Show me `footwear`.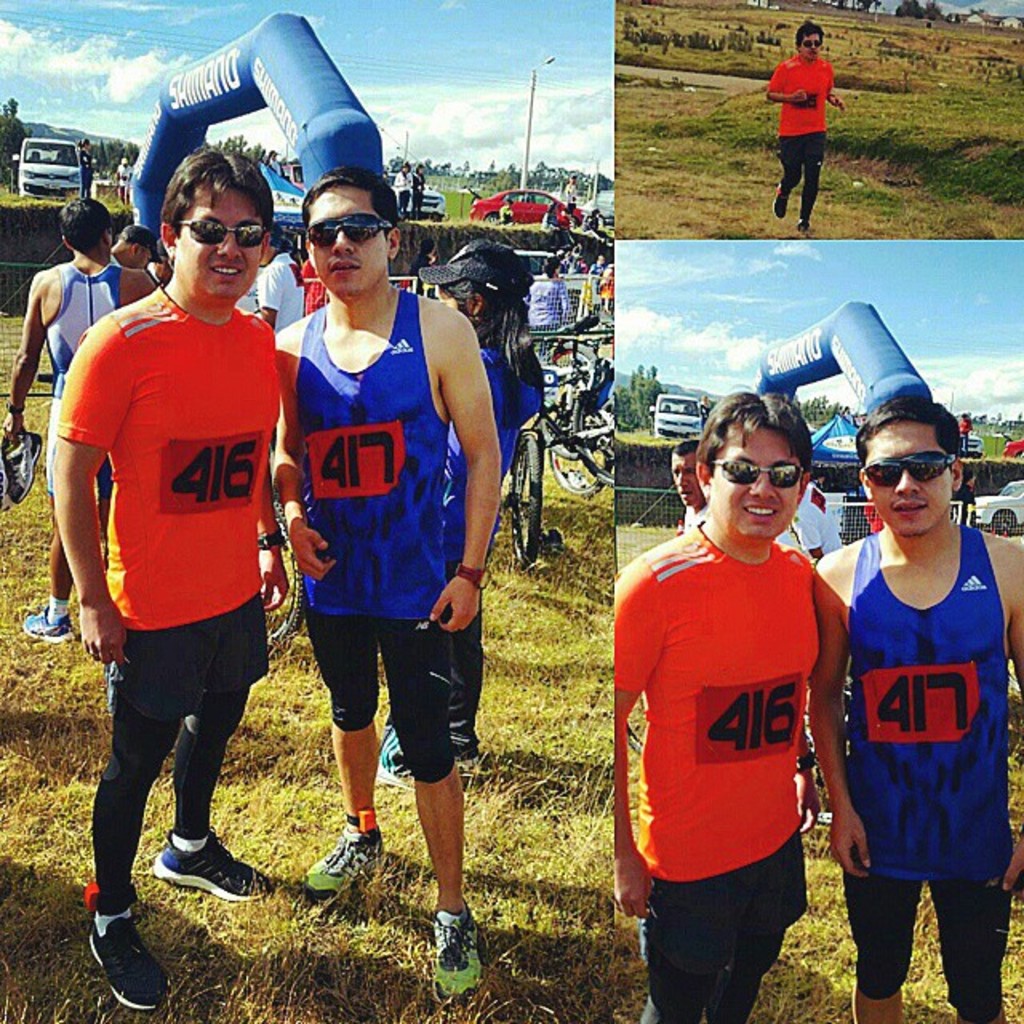
`footwear` is here: (19,602,75,643).
